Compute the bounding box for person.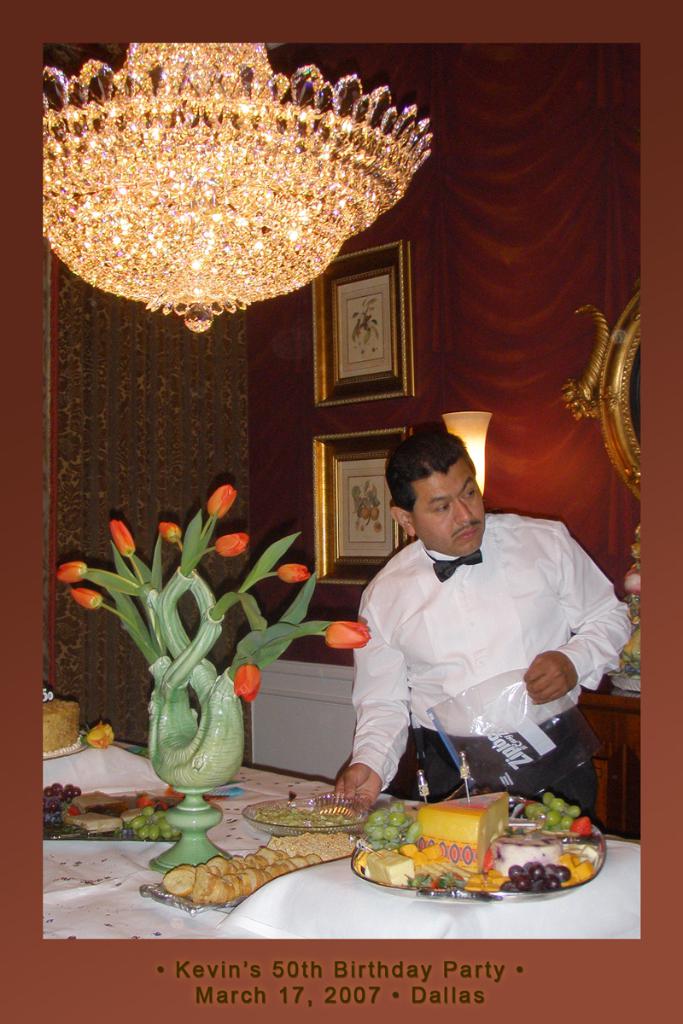
<bbox>332, 434, 635, 815</bbox>.
